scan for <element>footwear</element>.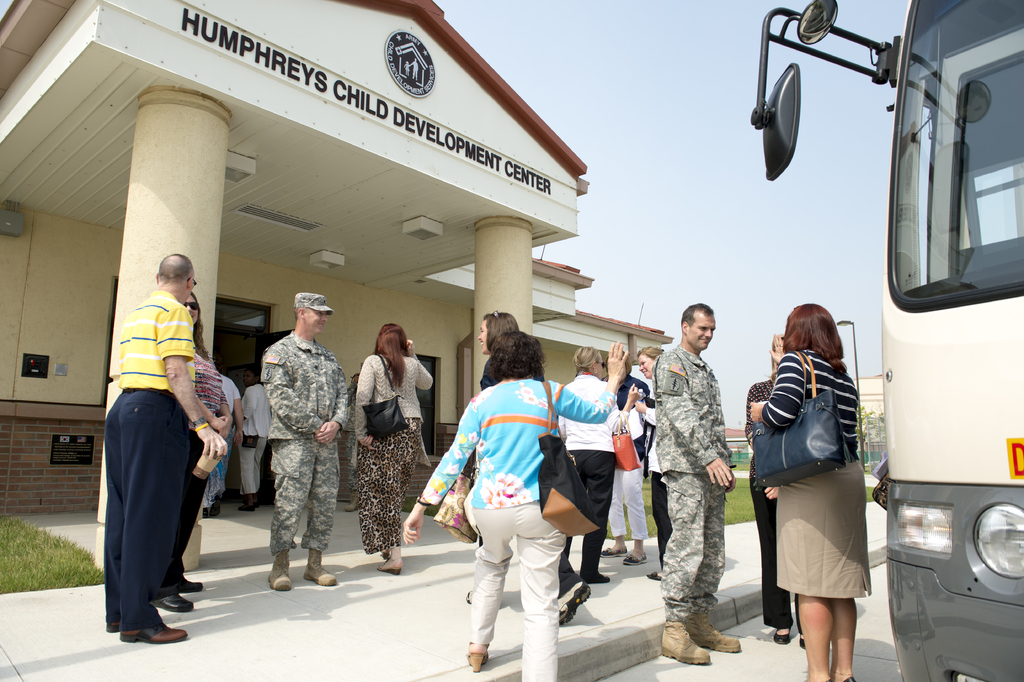
Scan result: x1=622 y1=548 x2=646 y2=565.
